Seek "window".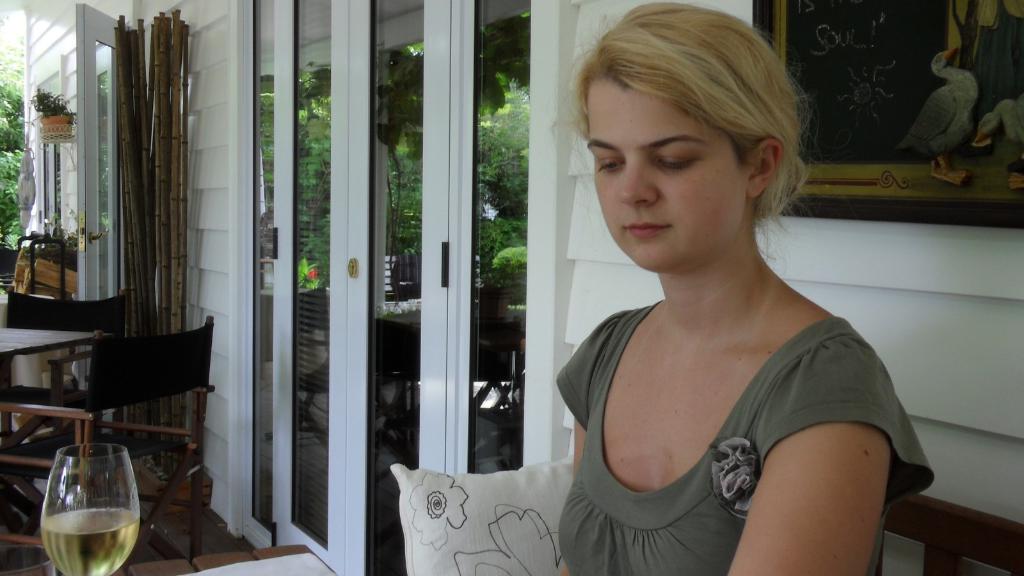
bbox=(764, 0, 1023, 230).
